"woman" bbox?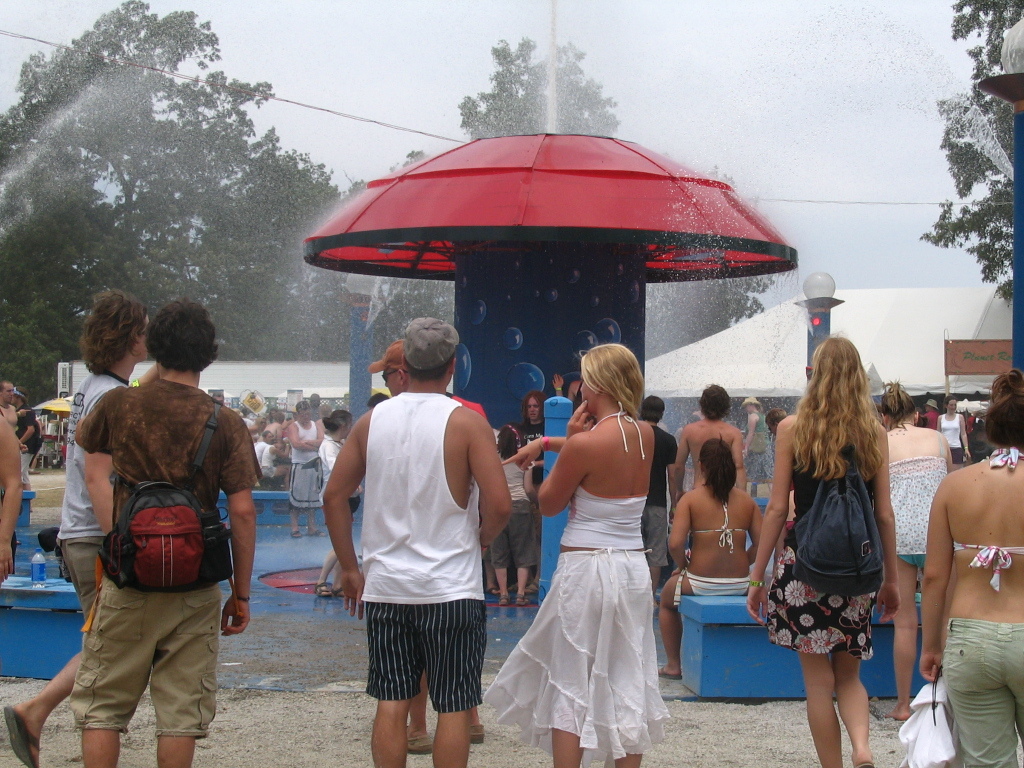
(x1=743, y1=327, x2=901, y2=767)
